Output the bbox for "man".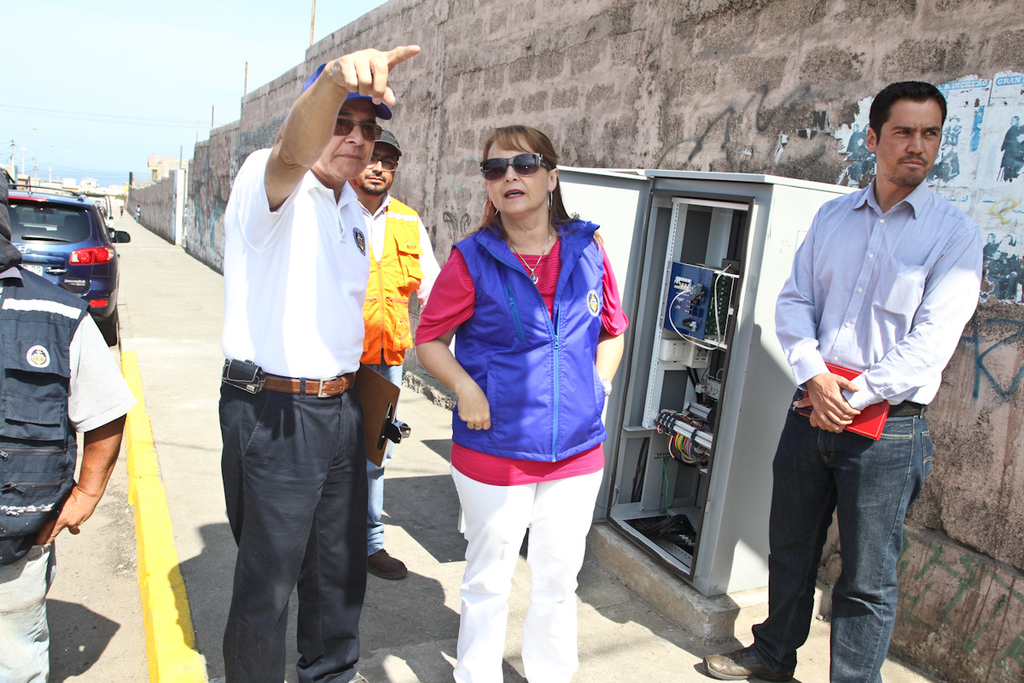
[left=0, top=169, right=134, bottom=682].
